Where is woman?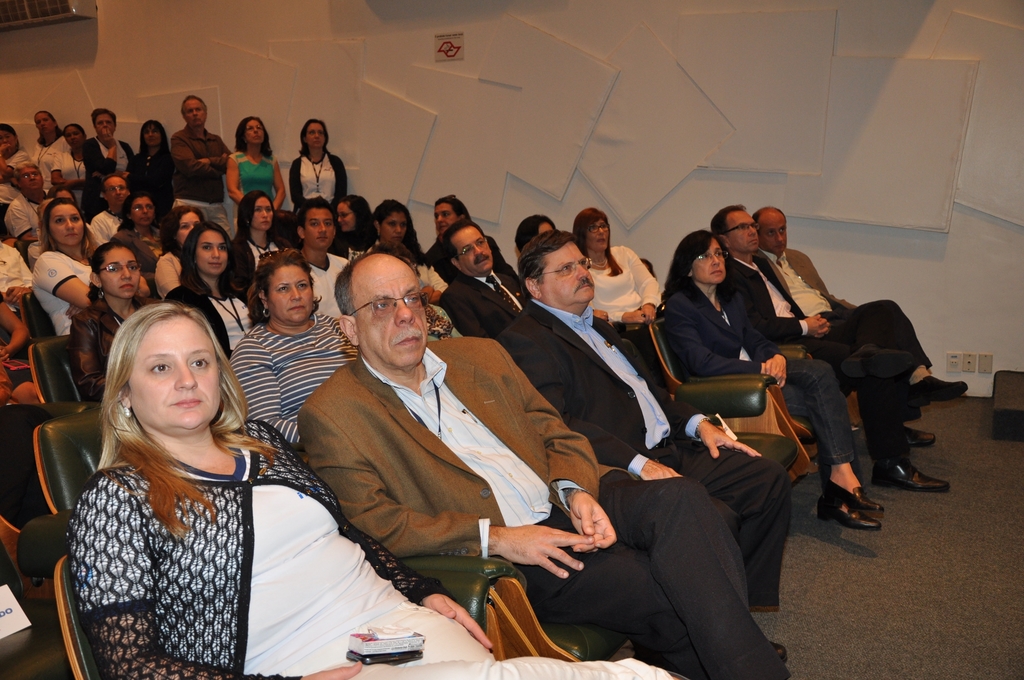
(150, 207, 207, 287).
